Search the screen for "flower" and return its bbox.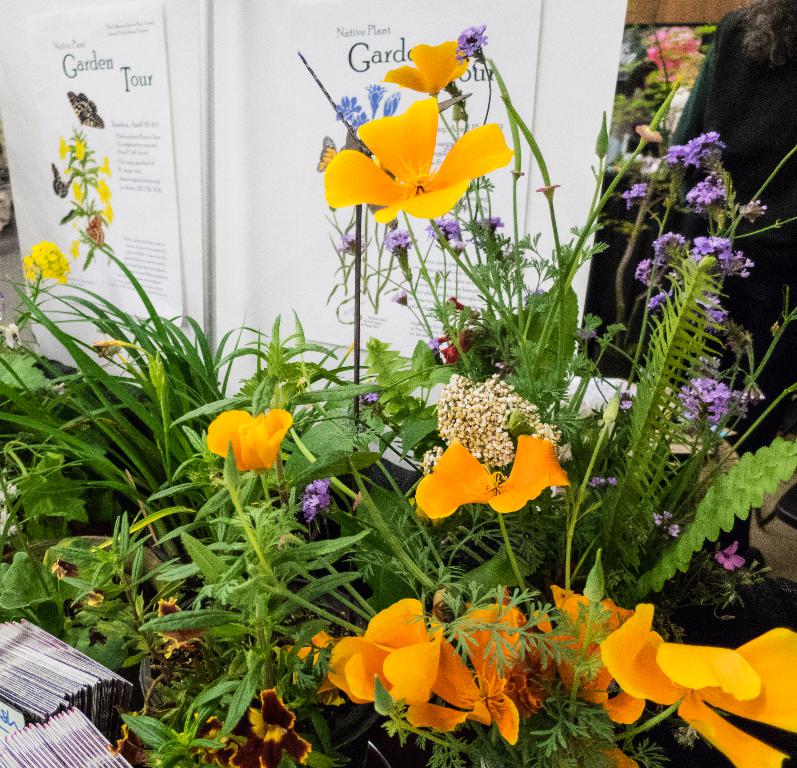
Found: 363/393/378/401.
